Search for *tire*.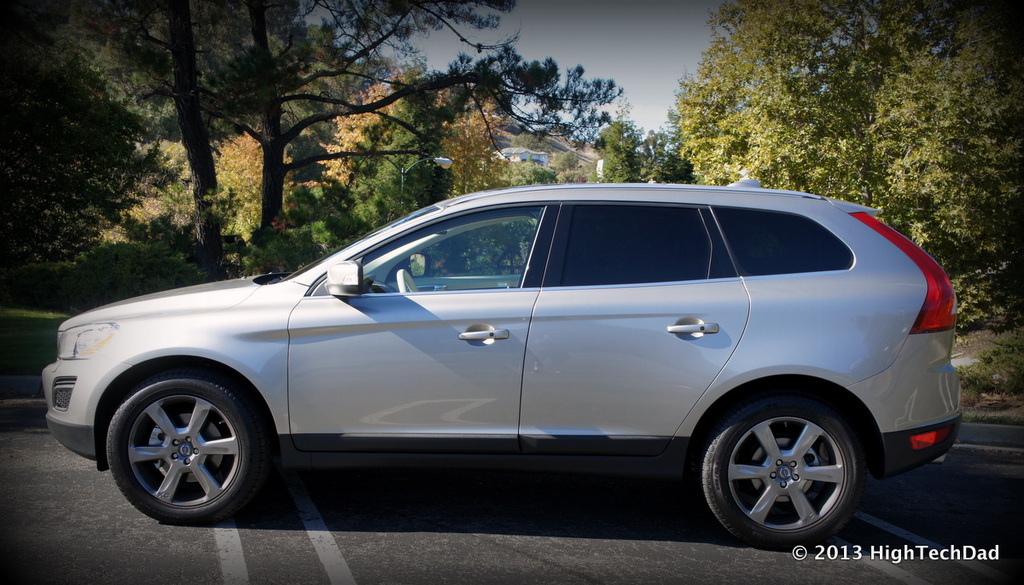
Found at <box>103,369,266,525</box>.
